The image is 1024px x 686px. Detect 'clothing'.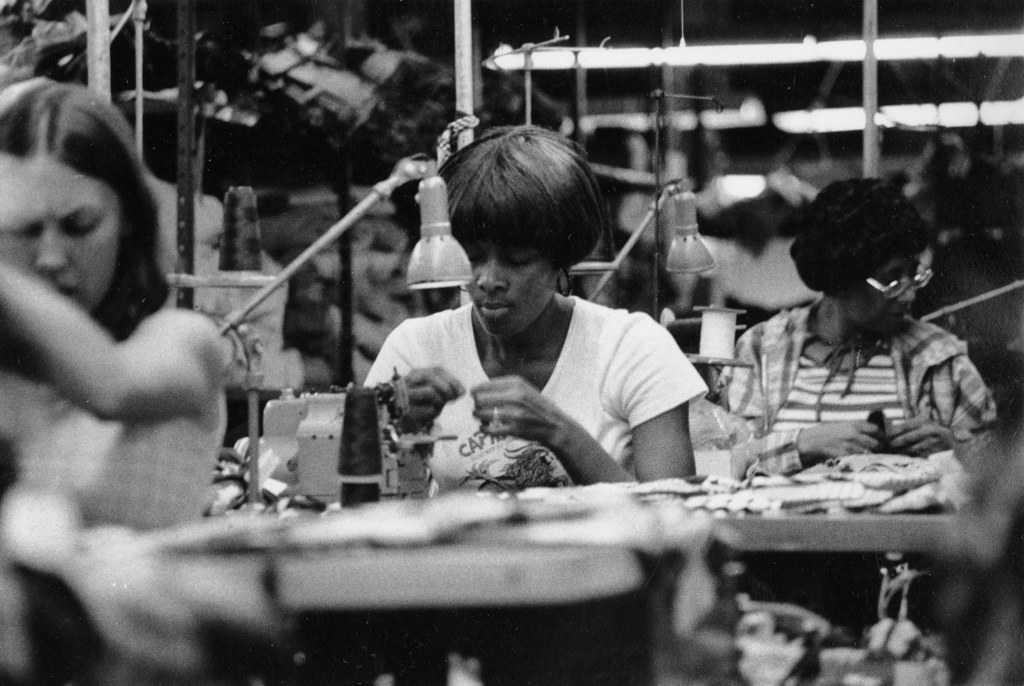
Detection: 618/163/829/316.
